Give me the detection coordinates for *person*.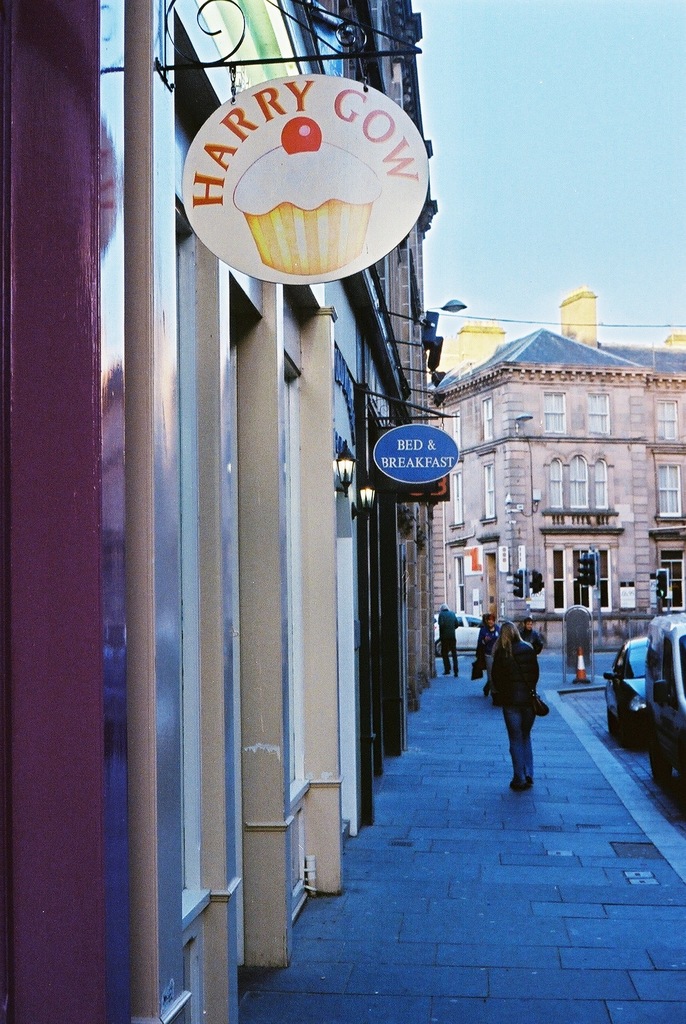
region(481, 615, 550, 792).
